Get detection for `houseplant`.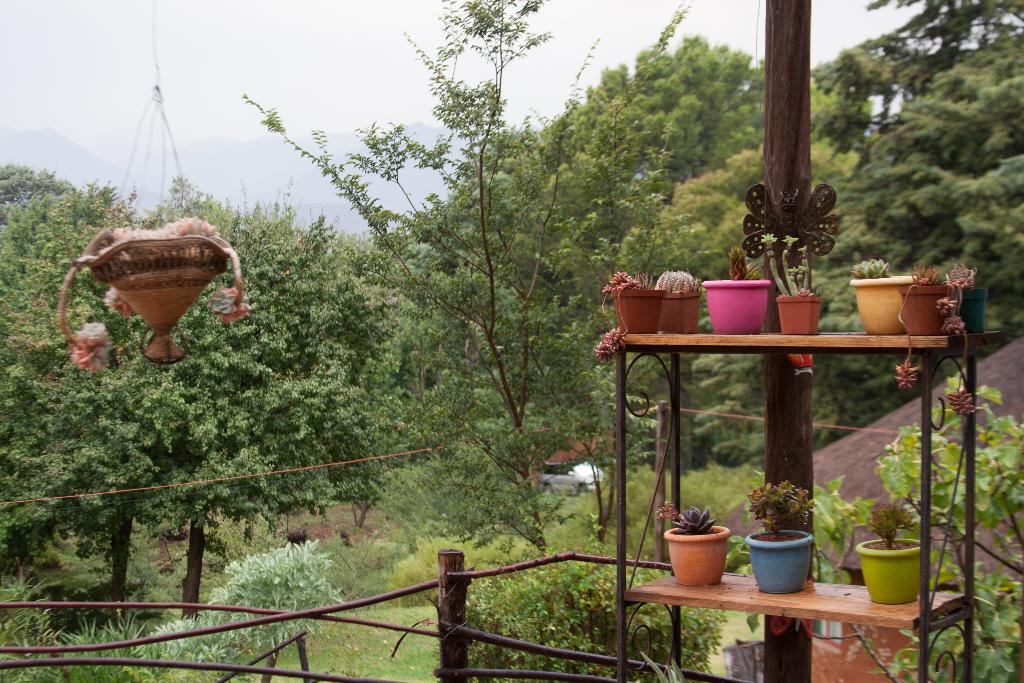
Detection: pyautogui.locateOnScreen(856, 487, 926, 606).
